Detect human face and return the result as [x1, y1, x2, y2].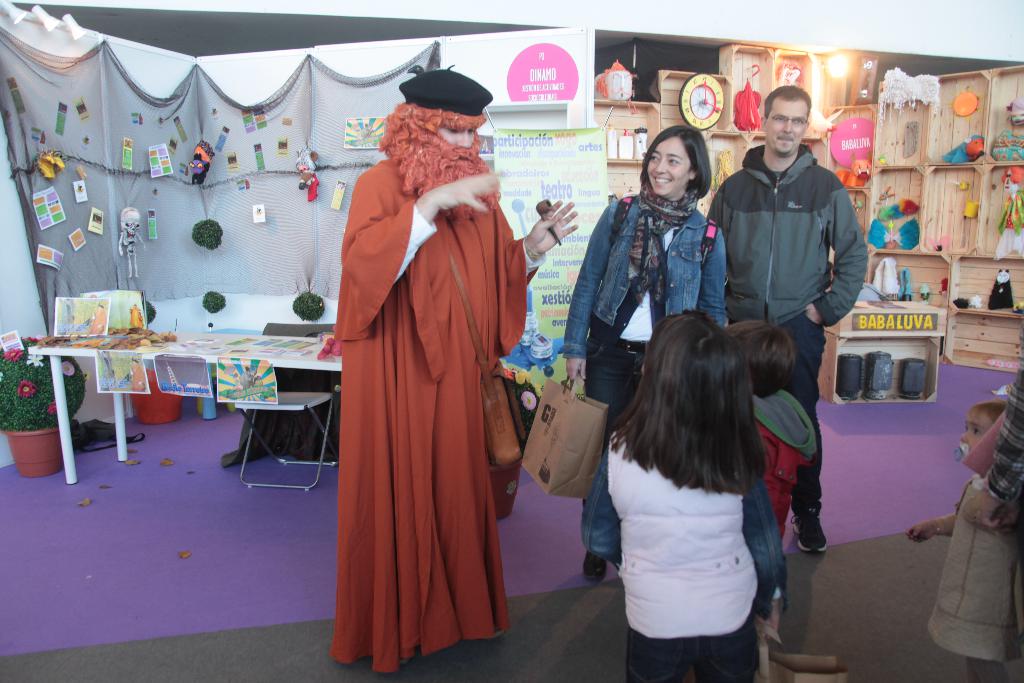
[961, 409, 990, 456].
